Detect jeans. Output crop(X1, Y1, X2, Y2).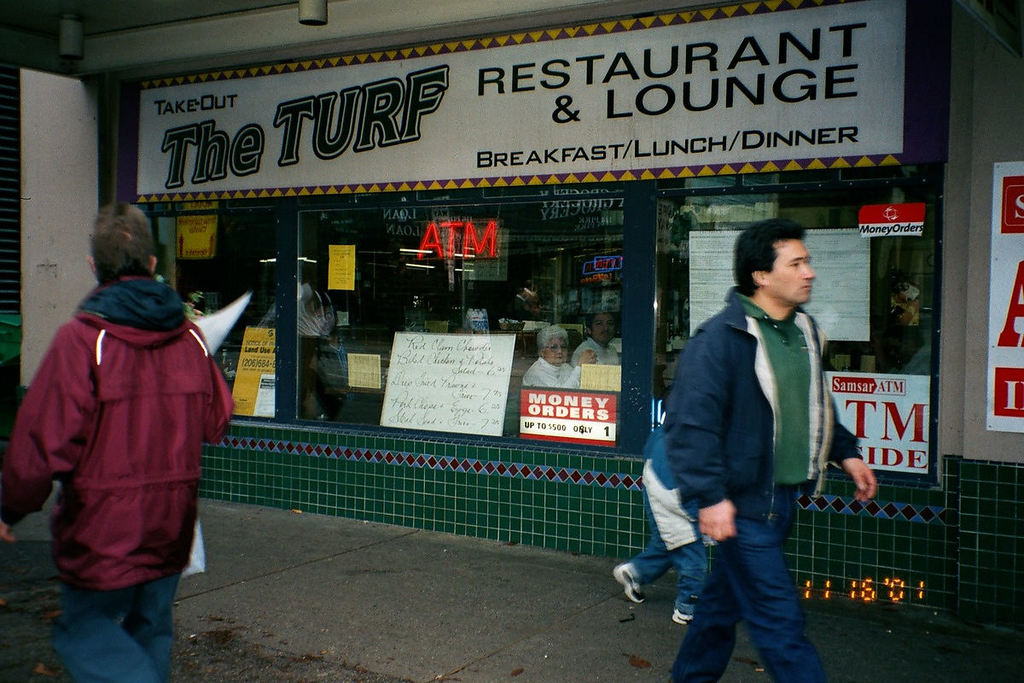
crop(58, 574, 185, 682).
